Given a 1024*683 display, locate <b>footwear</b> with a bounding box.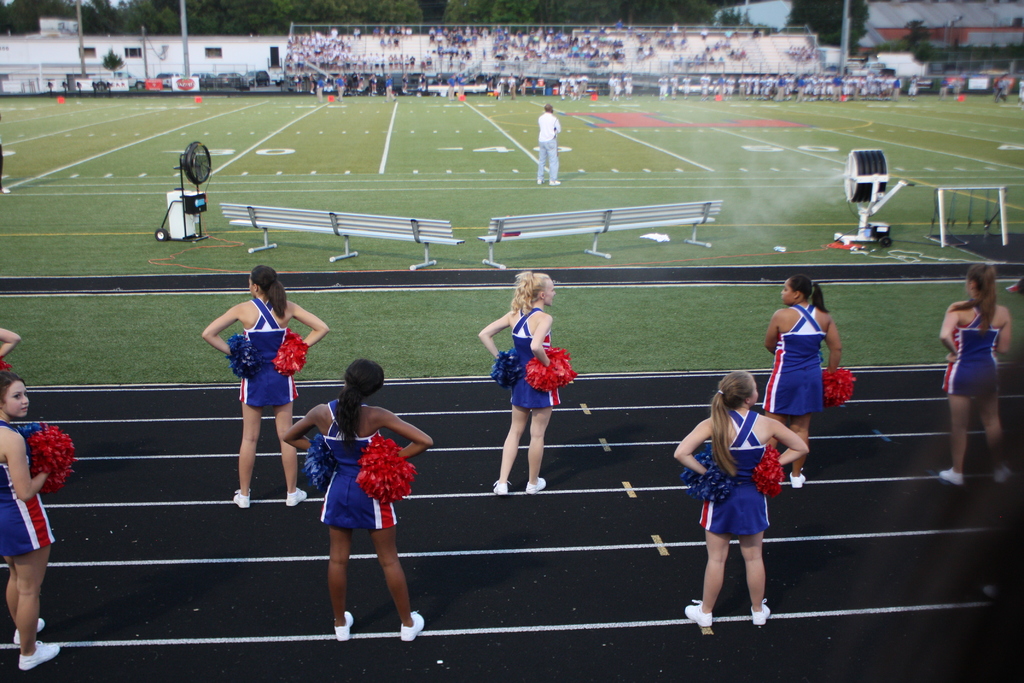
Located: bbox=[399, 609, 426, 644].
